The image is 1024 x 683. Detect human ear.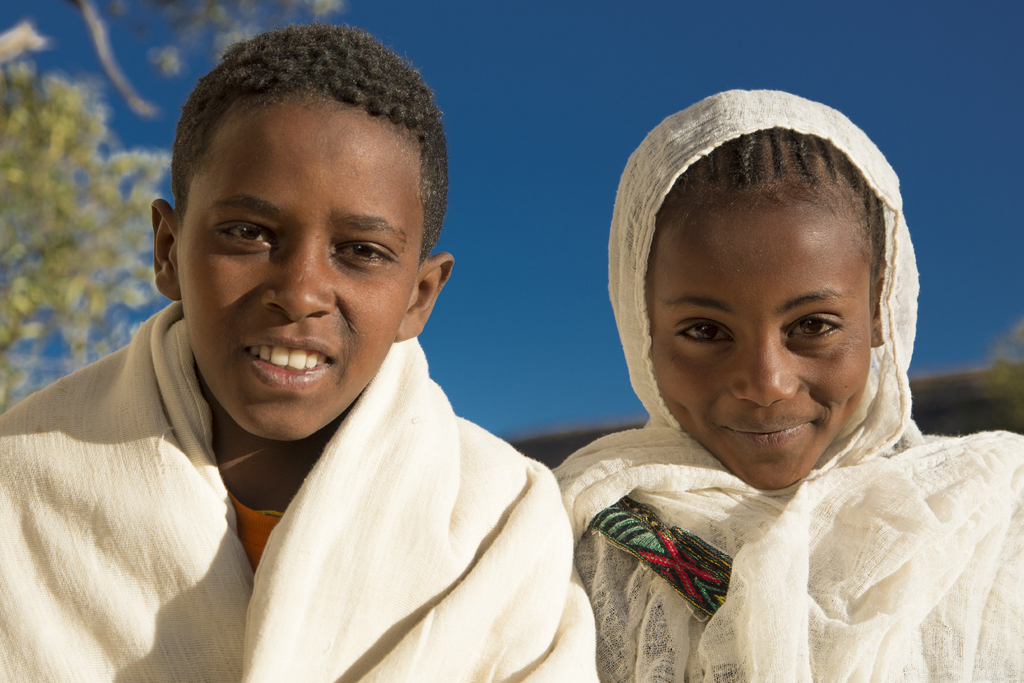
Detection: select_region(393, 247, 455, 345).
